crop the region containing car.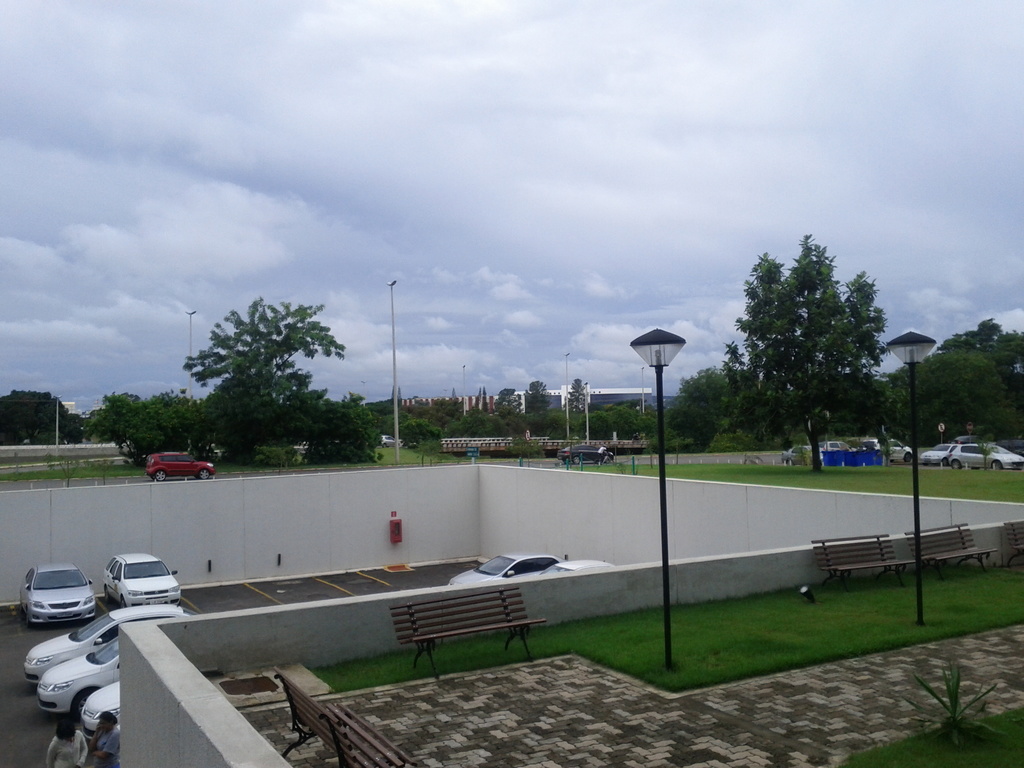
Crop region: locate(527, 556, 609, 576).
